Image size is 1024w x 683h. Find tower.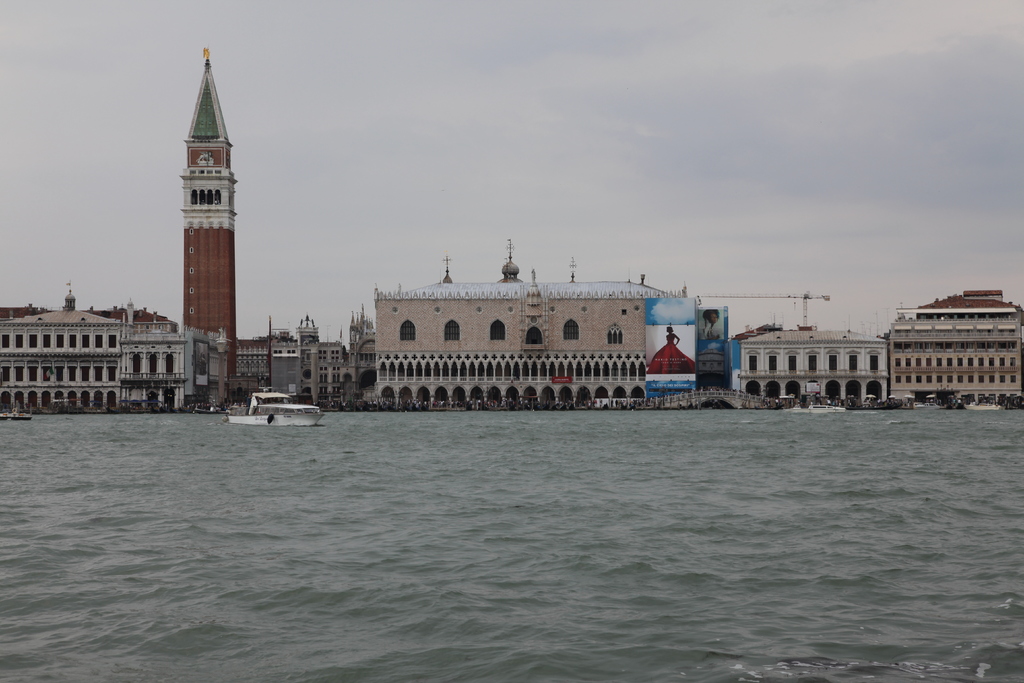
161:76:241:341.
